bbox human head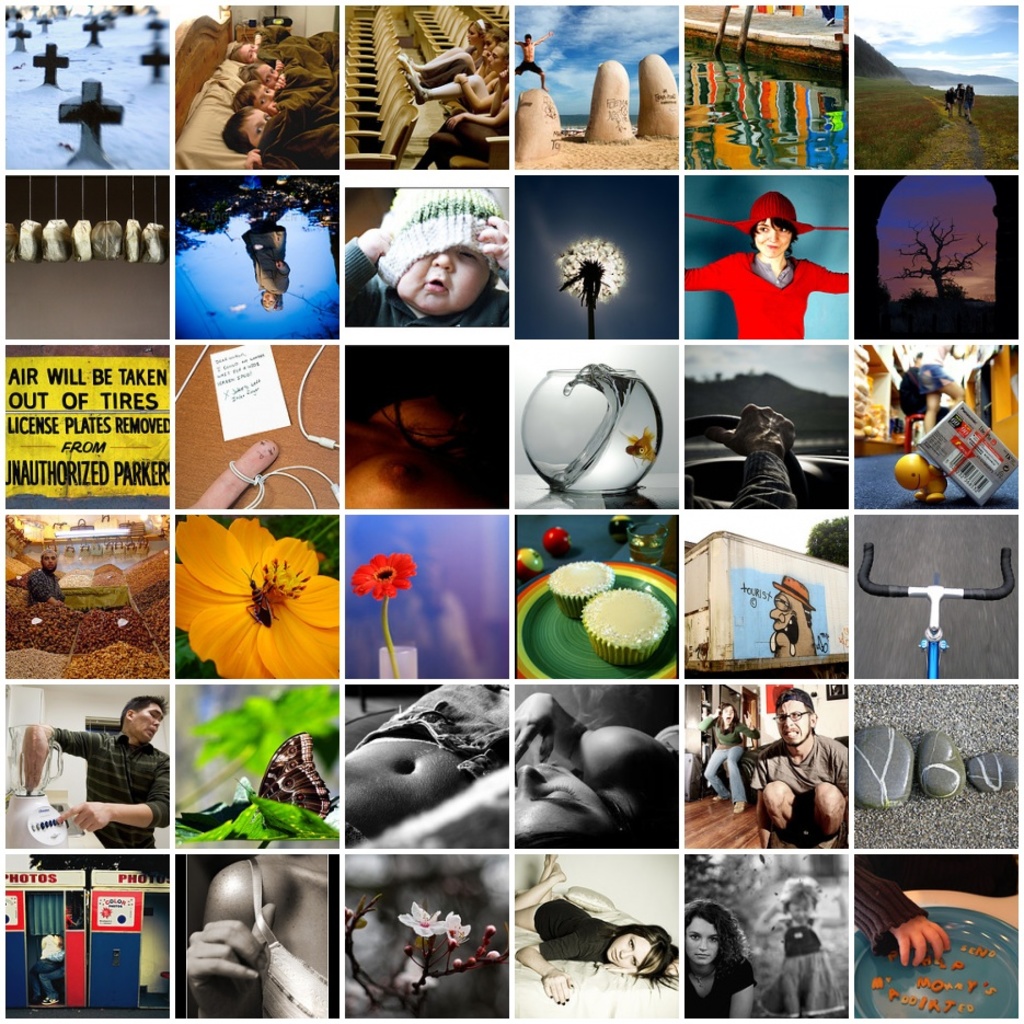
detection(258, 290, 280, 312)
